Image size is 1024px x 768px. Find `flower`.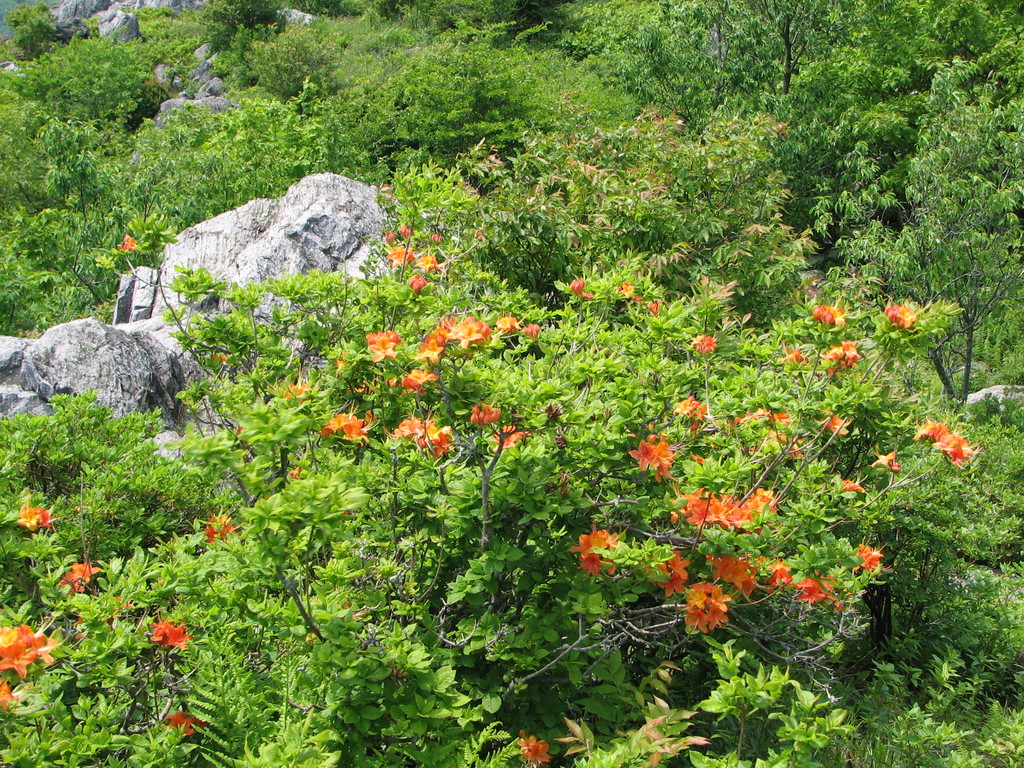
{"x1": 568, "y1": 278, "x2": 593, "y2": 299}.
